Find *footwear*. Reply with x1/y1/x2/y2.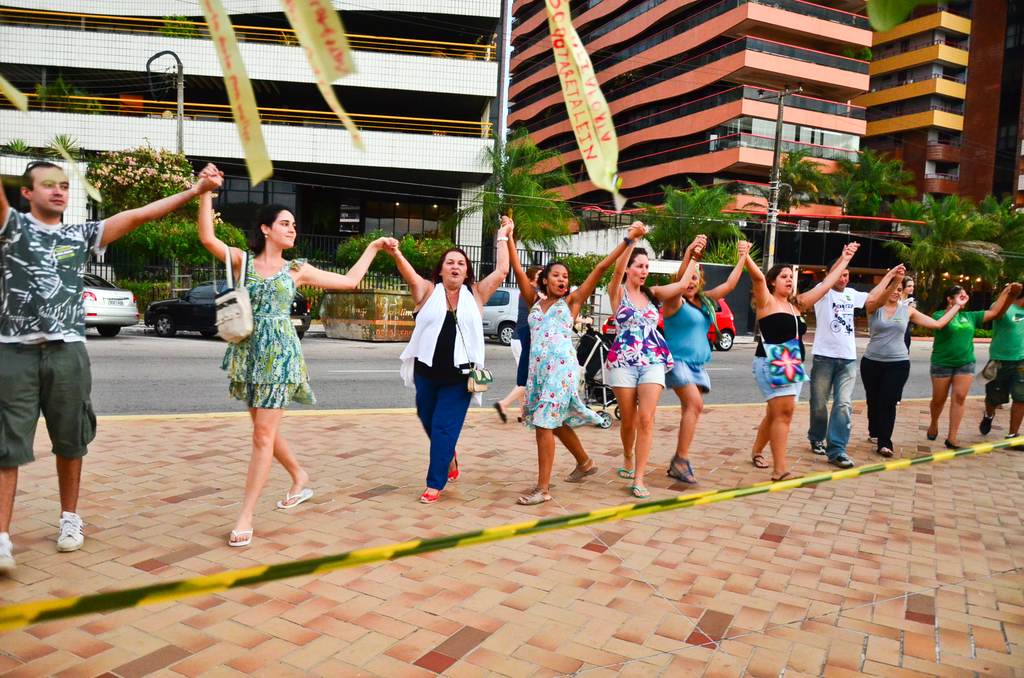
866/436/877/444.
